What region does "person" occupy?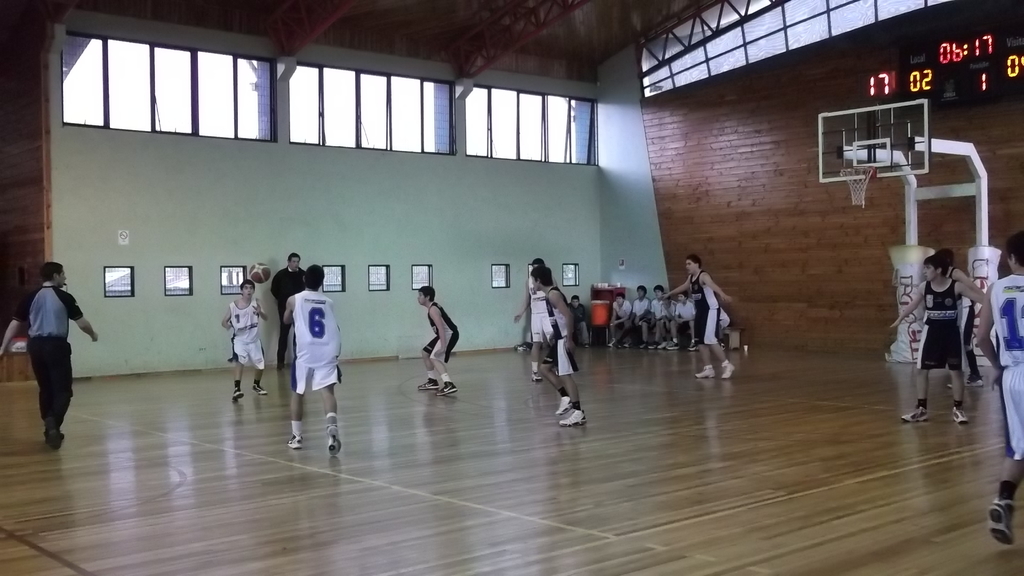
crop(632, 284, 658, 338).
